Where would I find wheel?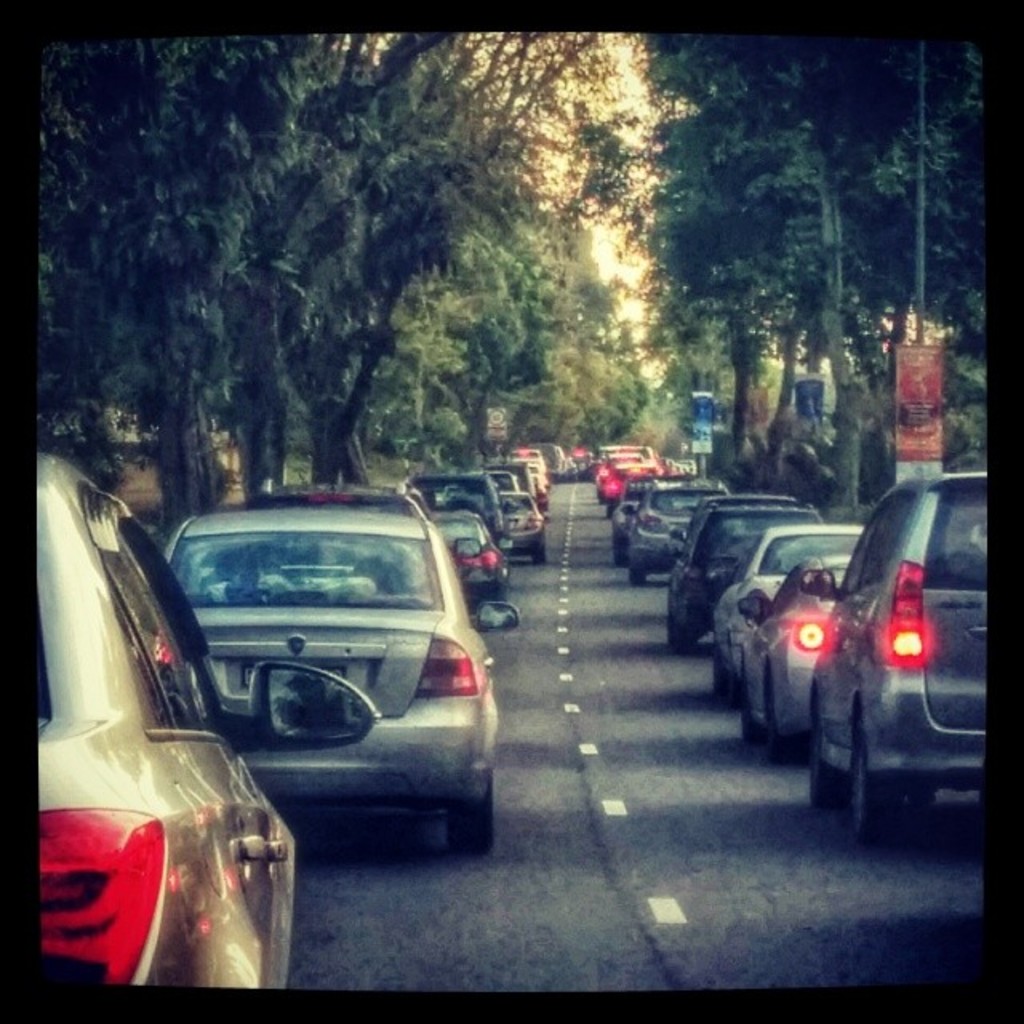
At pyautogui.locateOnScreen(624, 549, 646, 590).
